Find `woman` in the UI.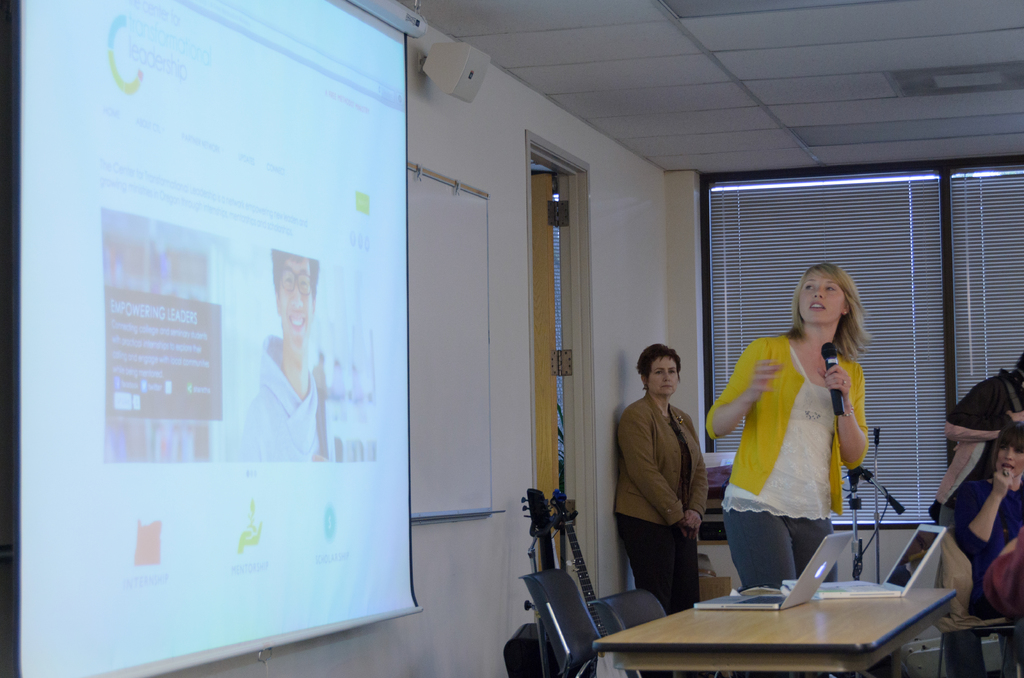
UI element at 595/343/732/633.
